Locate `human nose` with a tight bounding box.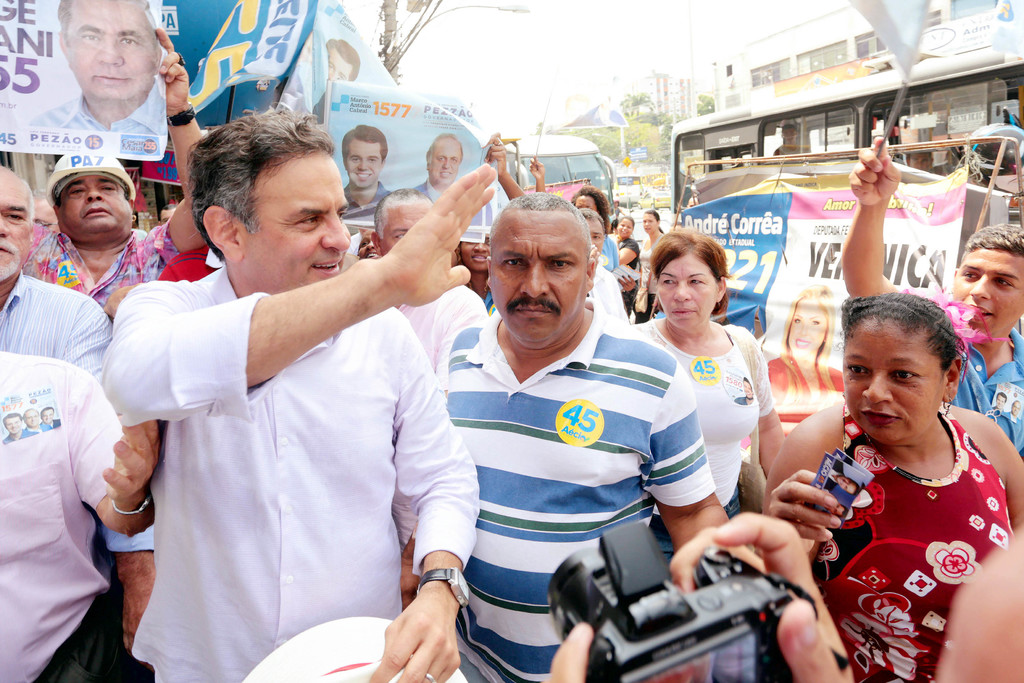
[676,281,691,305].
